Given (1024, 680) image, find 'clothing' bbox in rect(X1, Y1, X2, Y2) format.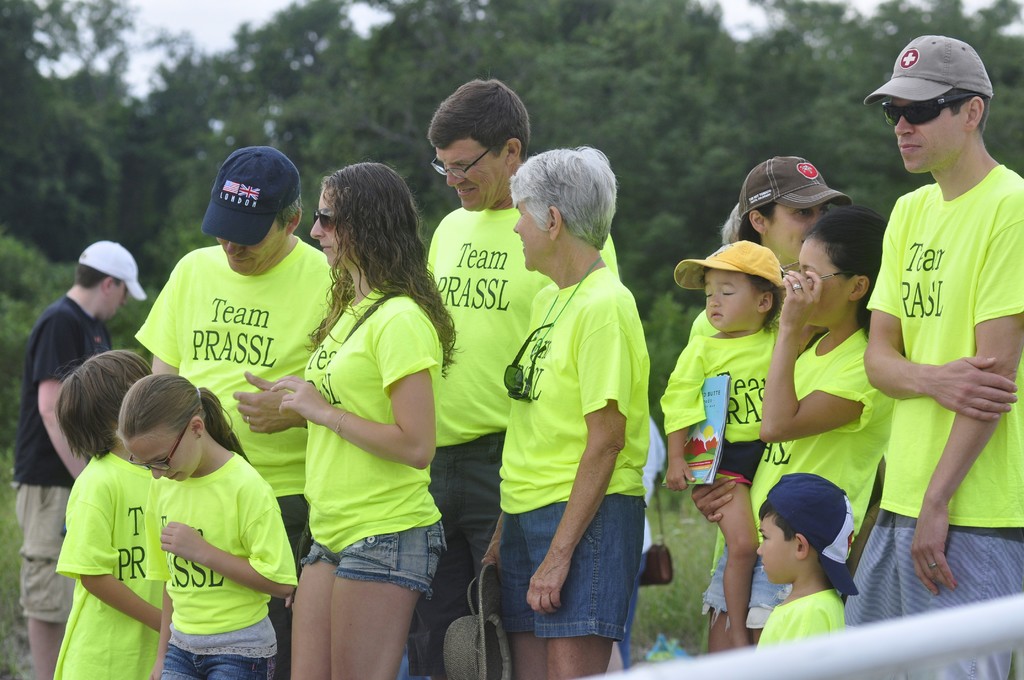
rect(650, 324, 783, 490).
